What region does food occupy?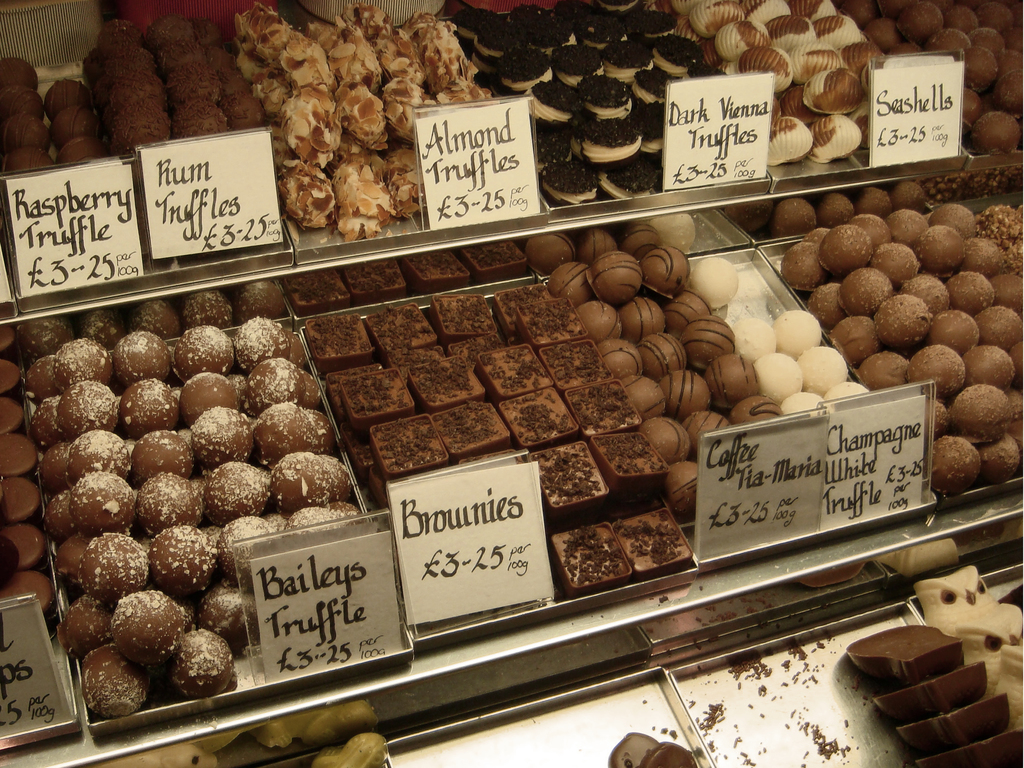
0 357 24 396.
